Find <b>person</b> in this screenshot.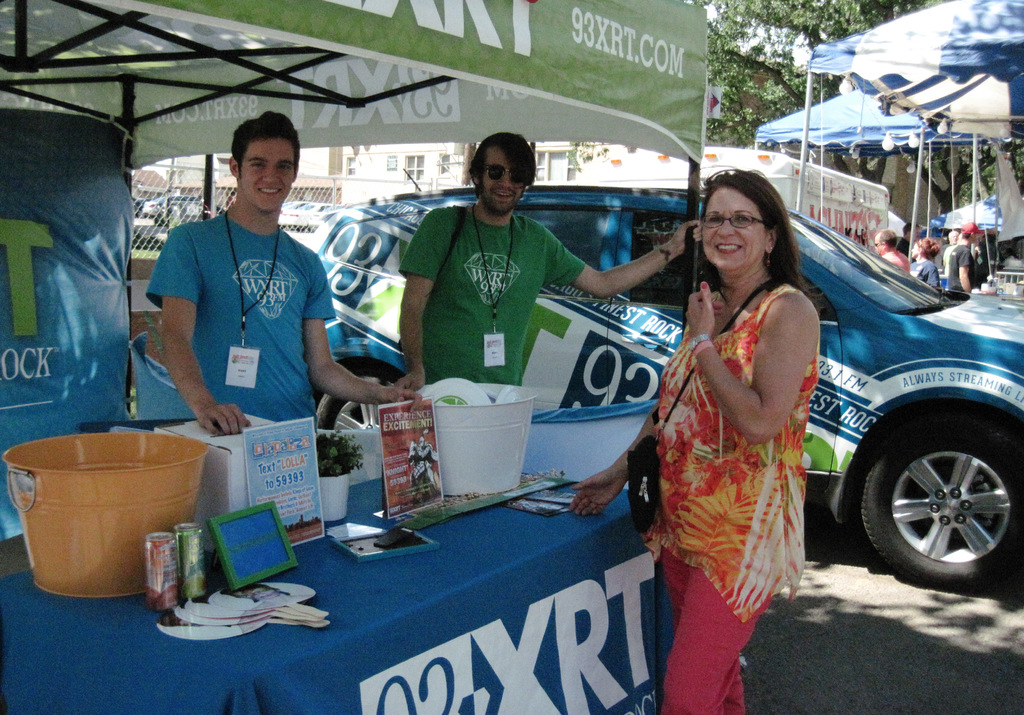
The bounding box for <b>person</b> is [left=899, top=220, right=918, bottom=253].
